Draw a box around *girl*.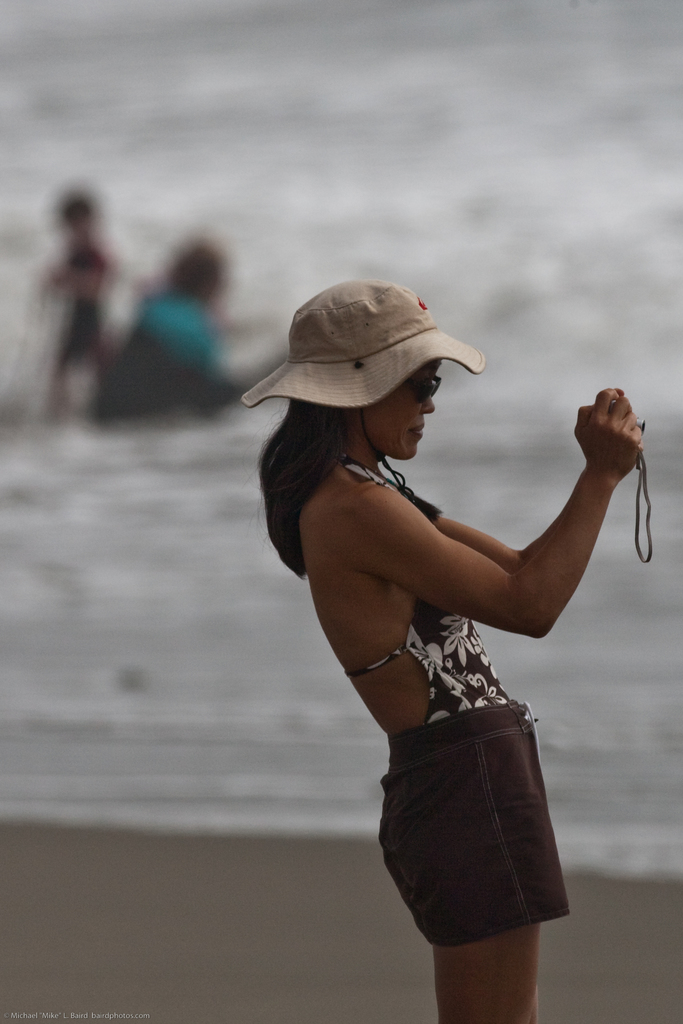
238:279:655:1023.
